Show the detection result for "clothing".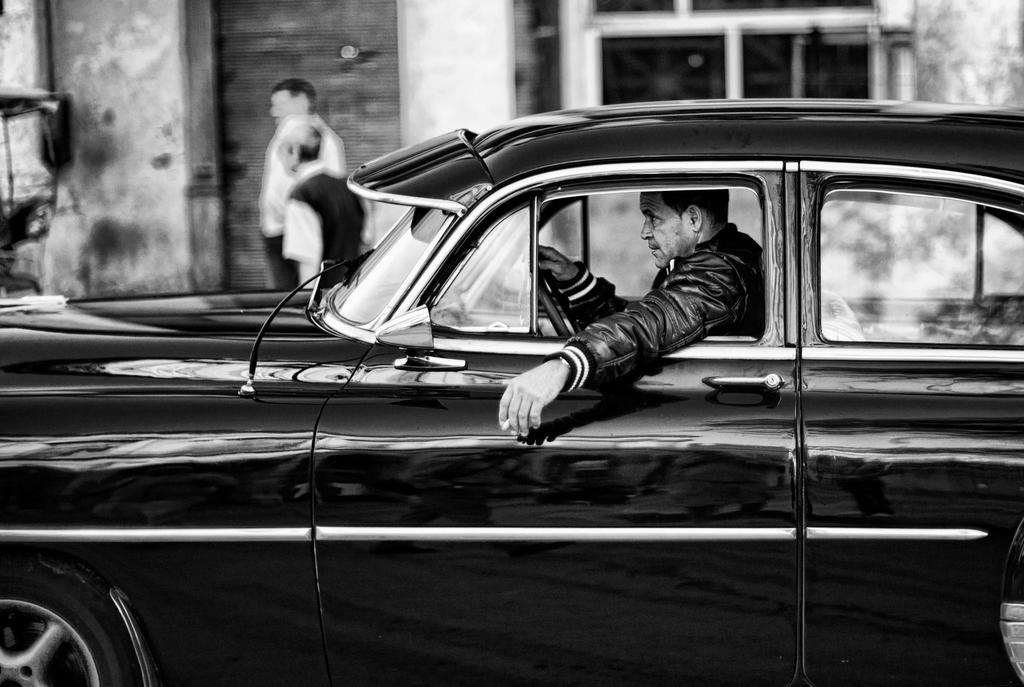
l=249, t=83, r=357, b=270.
